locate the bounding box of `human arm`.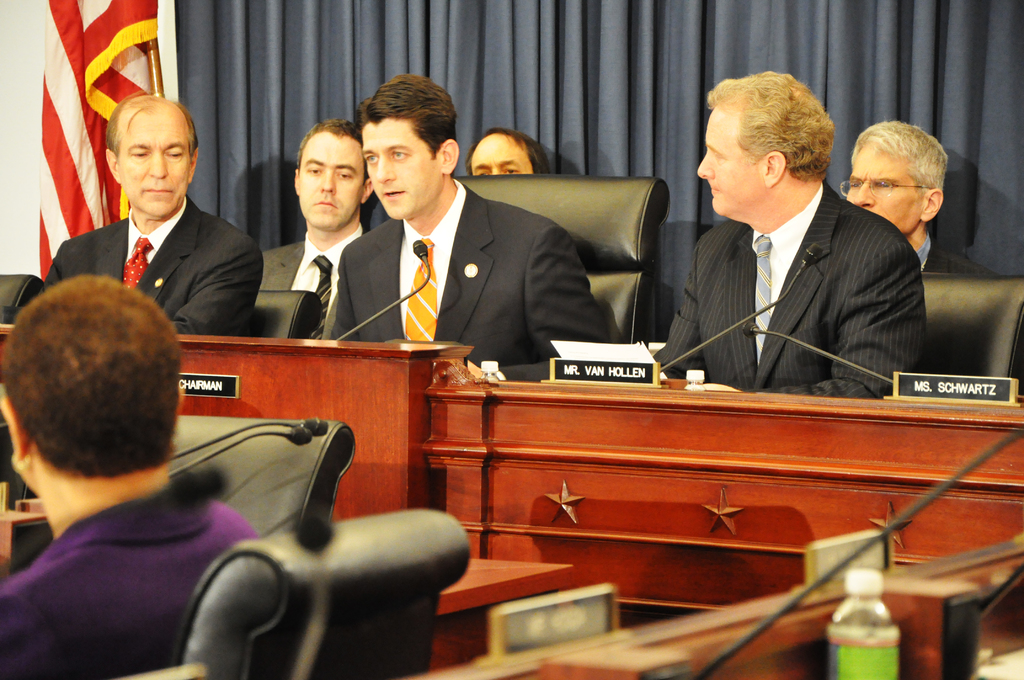
Bounding box: x1=42, y1=239, x2=63, y2=291.
